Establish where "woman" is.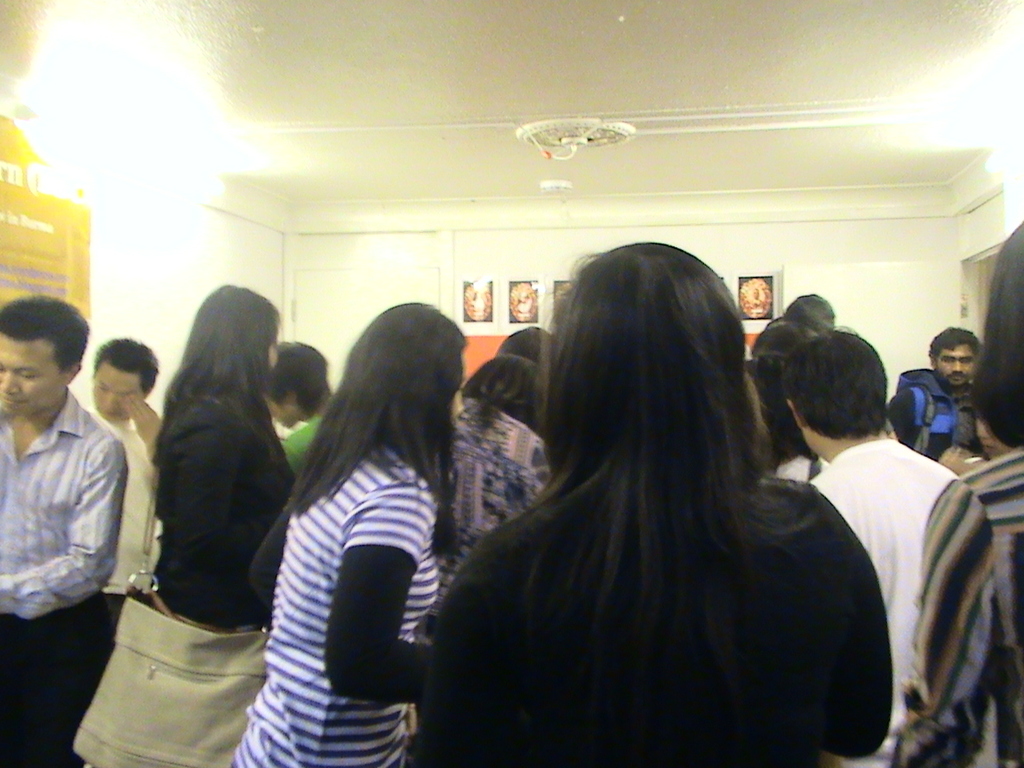
Established at <region>220, 307, 497, 767</region>.
